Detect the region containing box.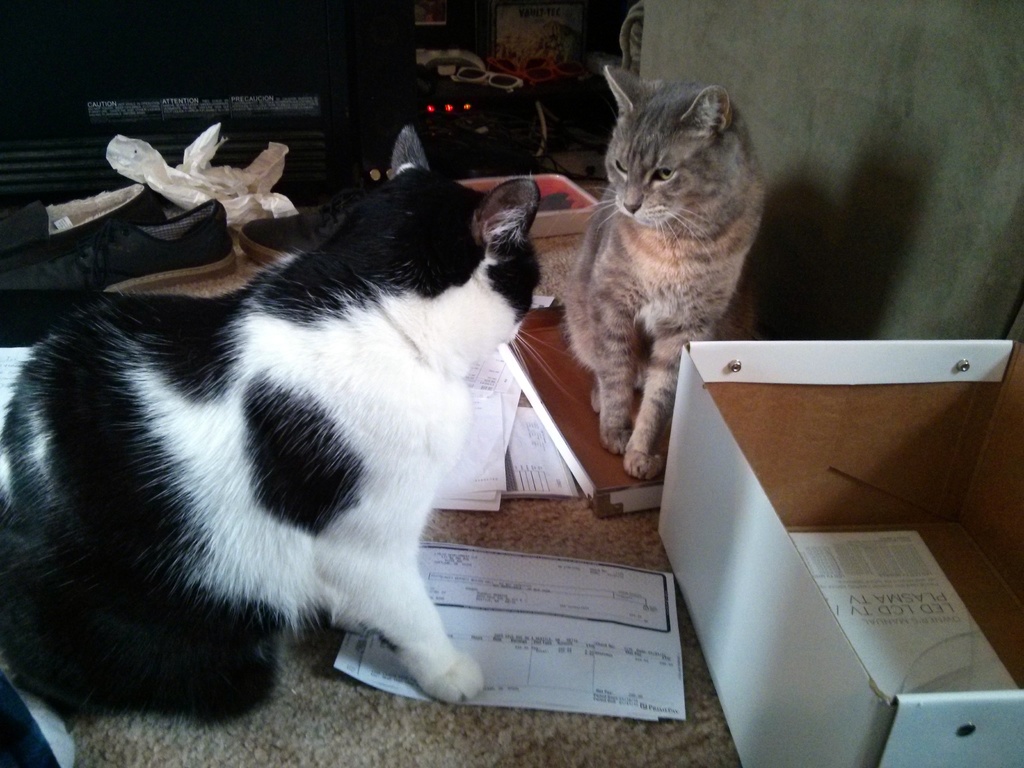
<box>659,337,1023,767</box>.
